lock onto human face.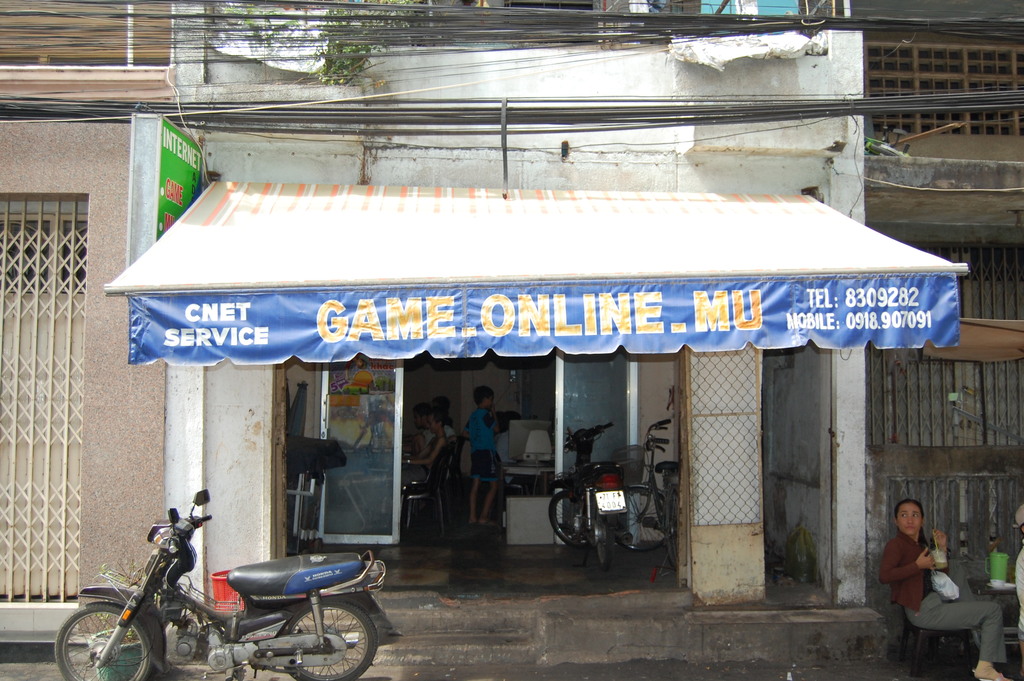
Locked: [left=899, top=502, right=921, bottom=534].
